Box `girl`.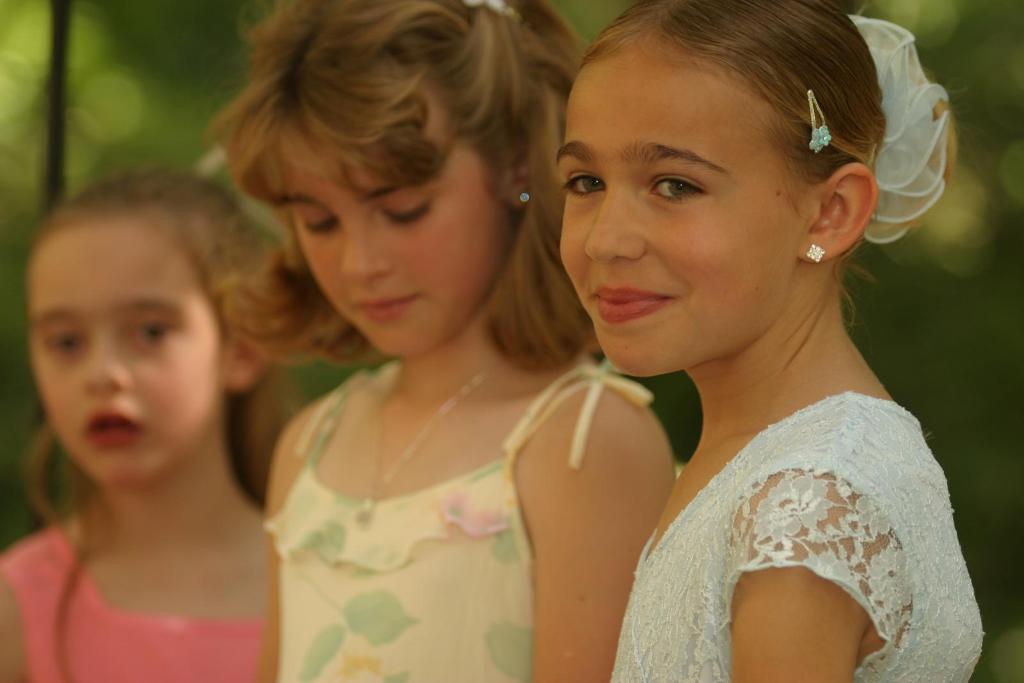
(0,171,275,682).
